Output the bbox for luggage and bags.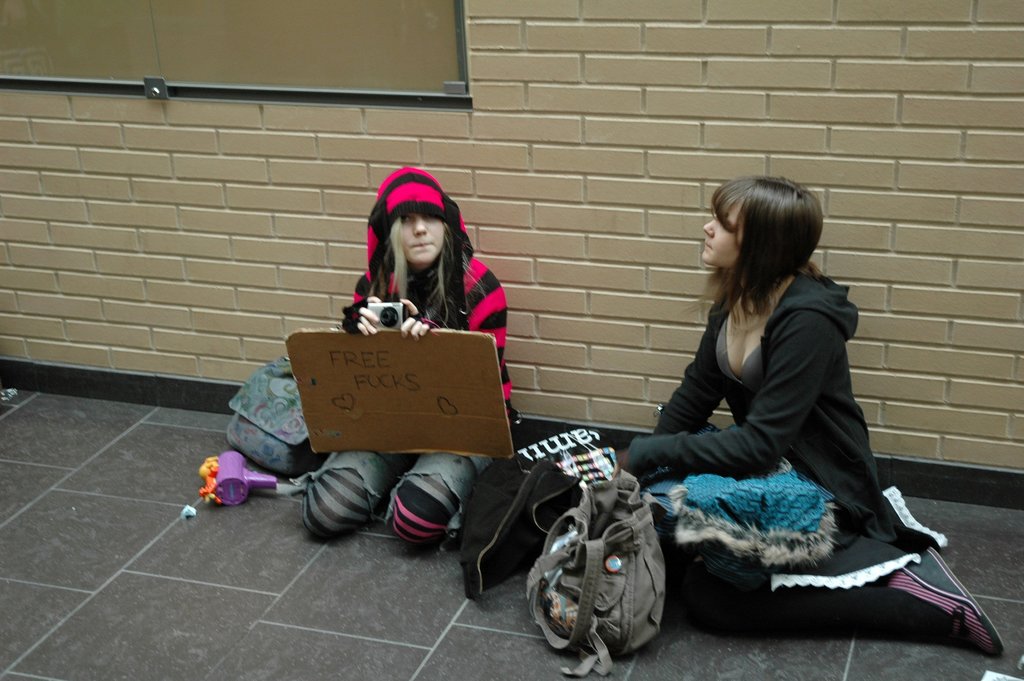
454, 419, 624, 602.
